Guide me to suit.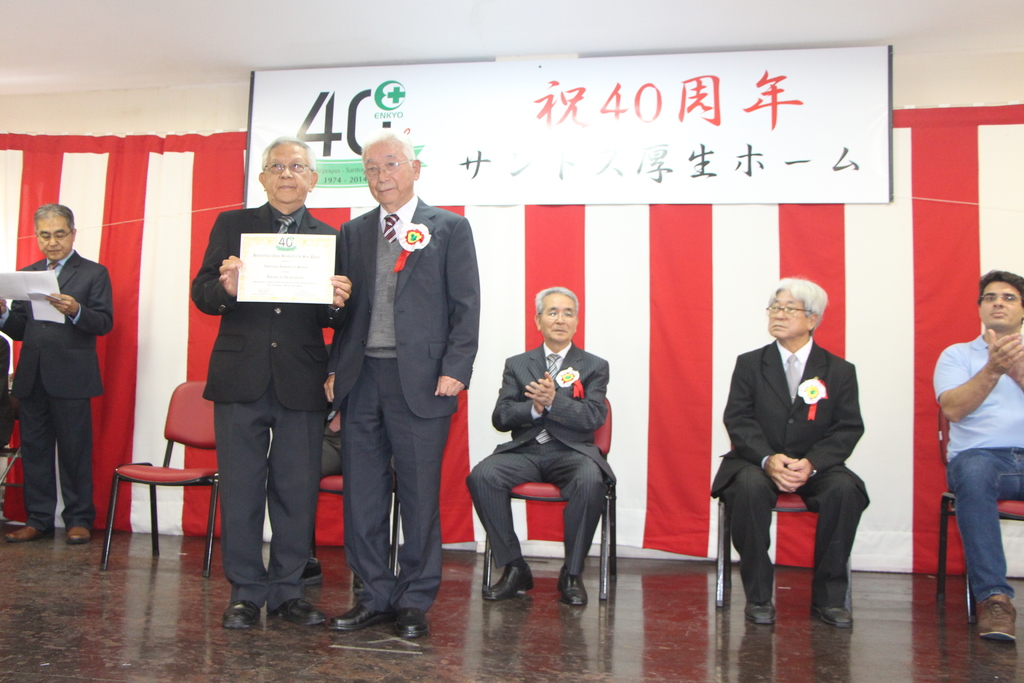
Guidance: [0,247,117,528].
